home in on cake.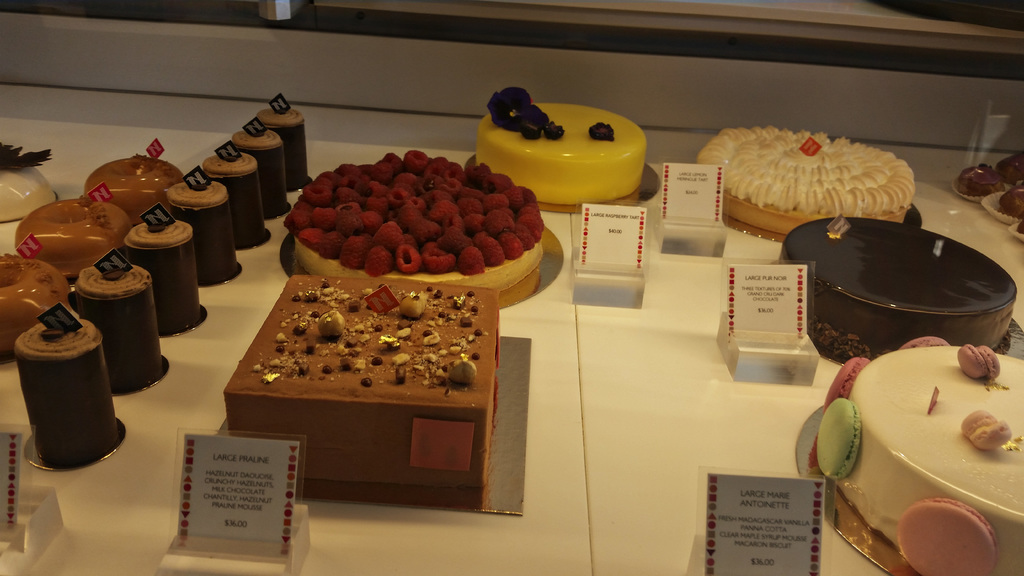
Homed in at locate(280, 151, 544, 308).
